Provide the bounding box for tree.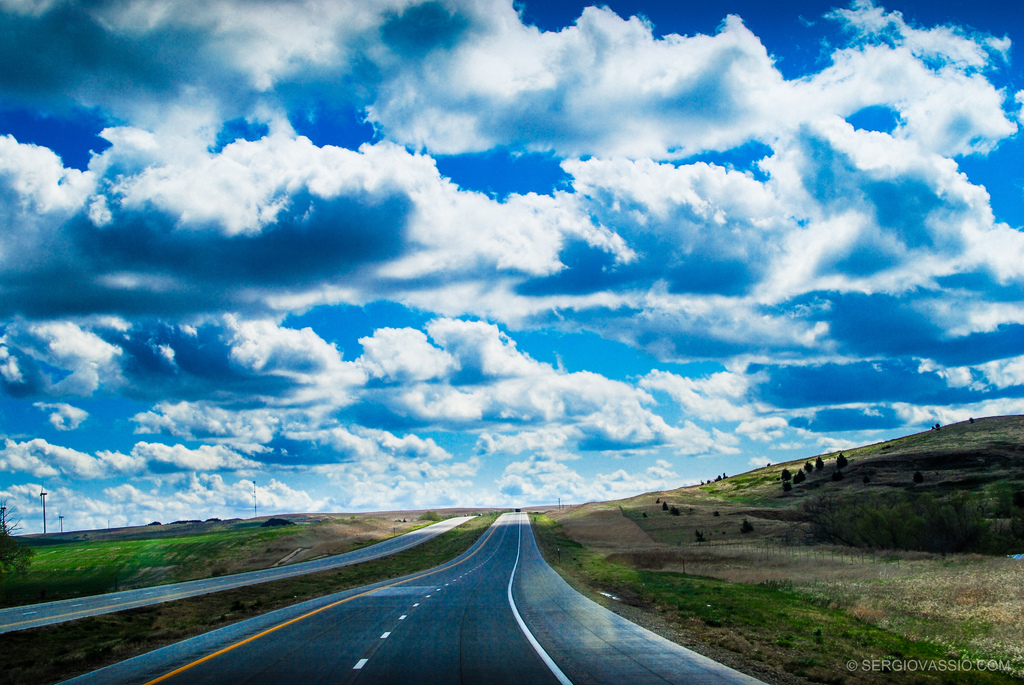
BBox(818, 457, 831, 472).
